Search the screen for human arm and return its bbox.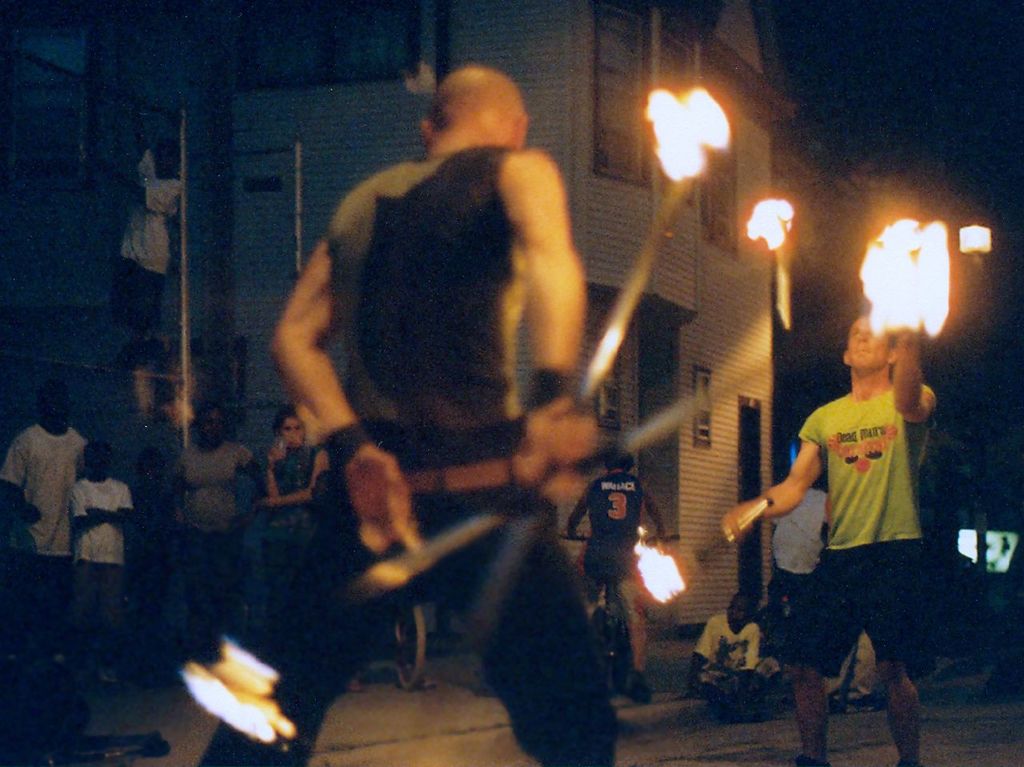
Found: <box>10,458,39,521</box>.
